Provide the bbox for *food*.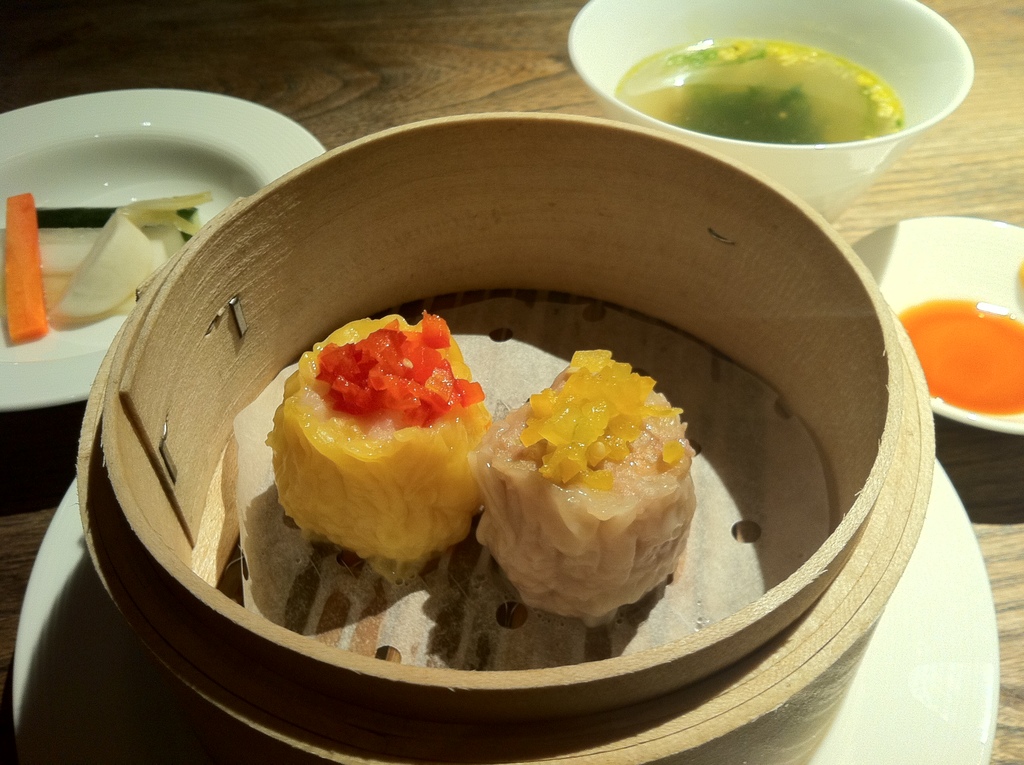
(0,192,214,345).
